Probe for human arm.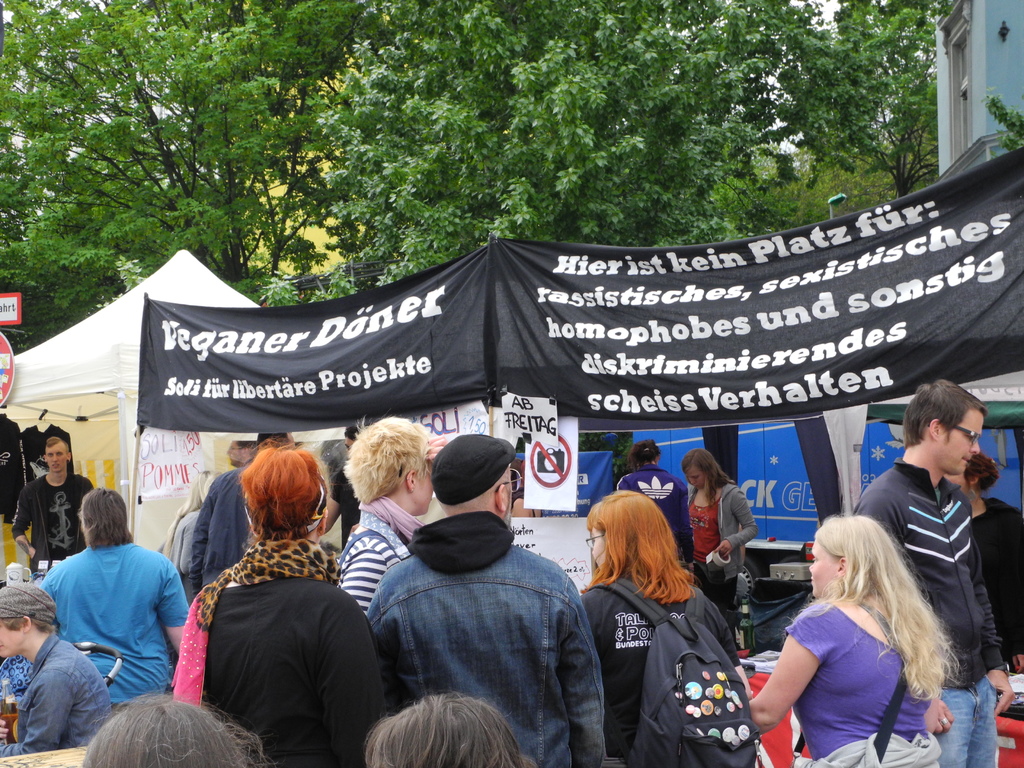
Probe result: {"x1": 153, "y1": 556, "x2": 193, "y2": 657}.
